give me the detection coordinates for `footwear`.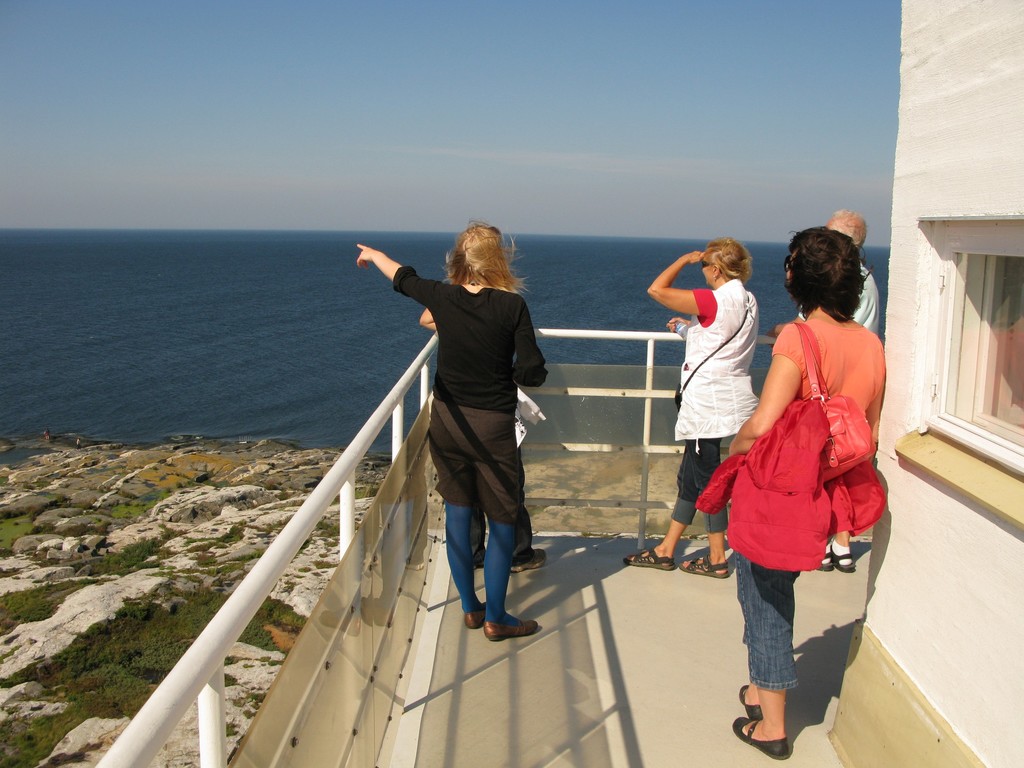
(left=682, top=559, right=726, bottom=572).
